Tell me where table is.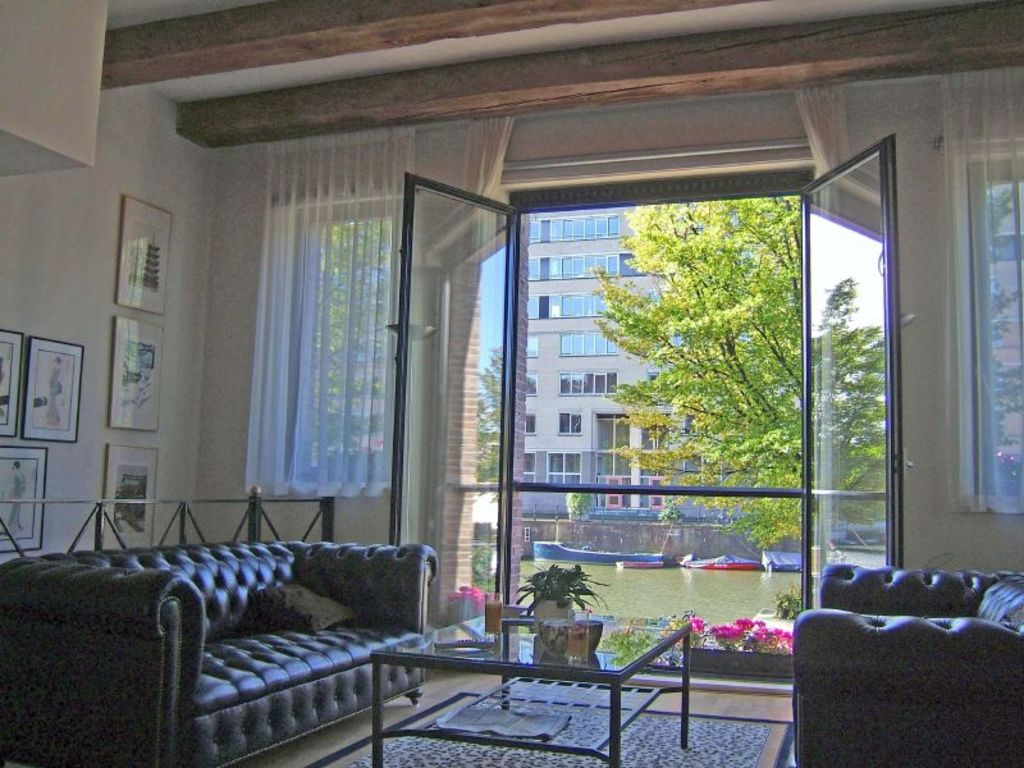
table is at bbox(387, 626, 714, 742).
